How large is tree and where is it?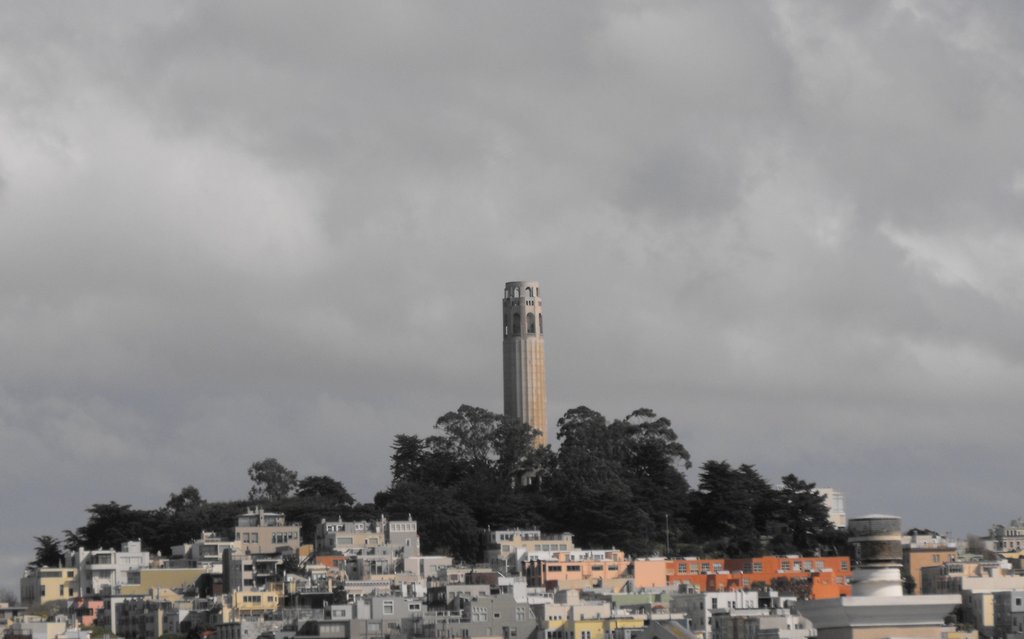
Bounding box: left=53, top=495, right=167, bottom=549.
